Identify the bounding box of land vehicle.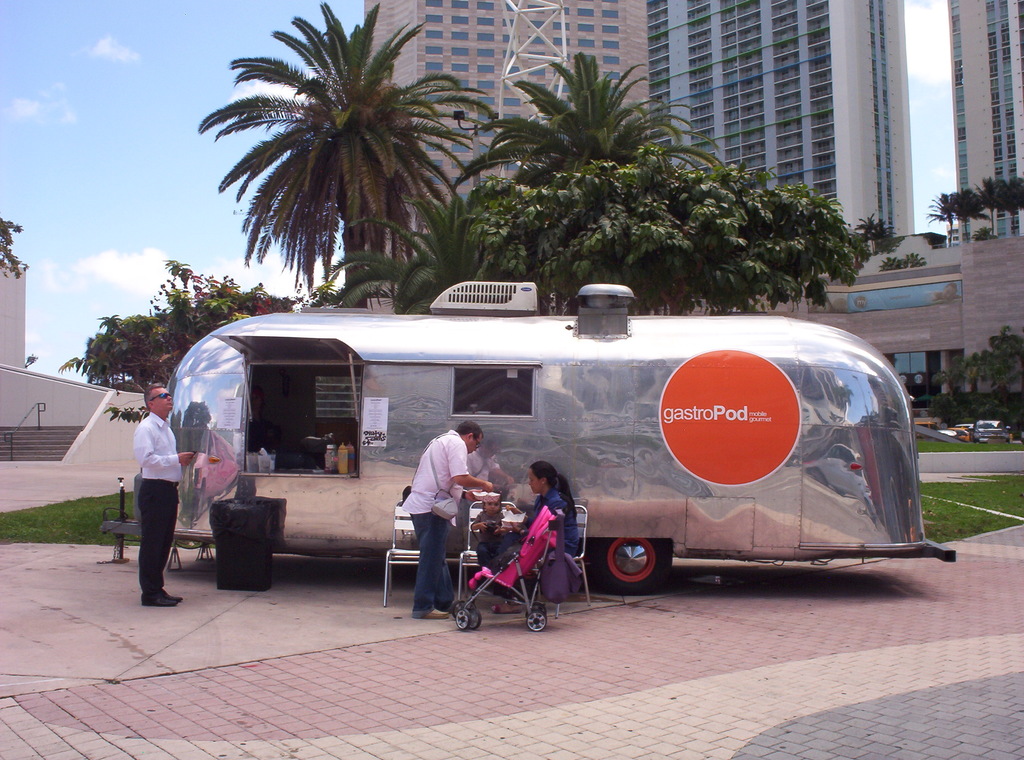
<box>140,288,928,609</box>.
